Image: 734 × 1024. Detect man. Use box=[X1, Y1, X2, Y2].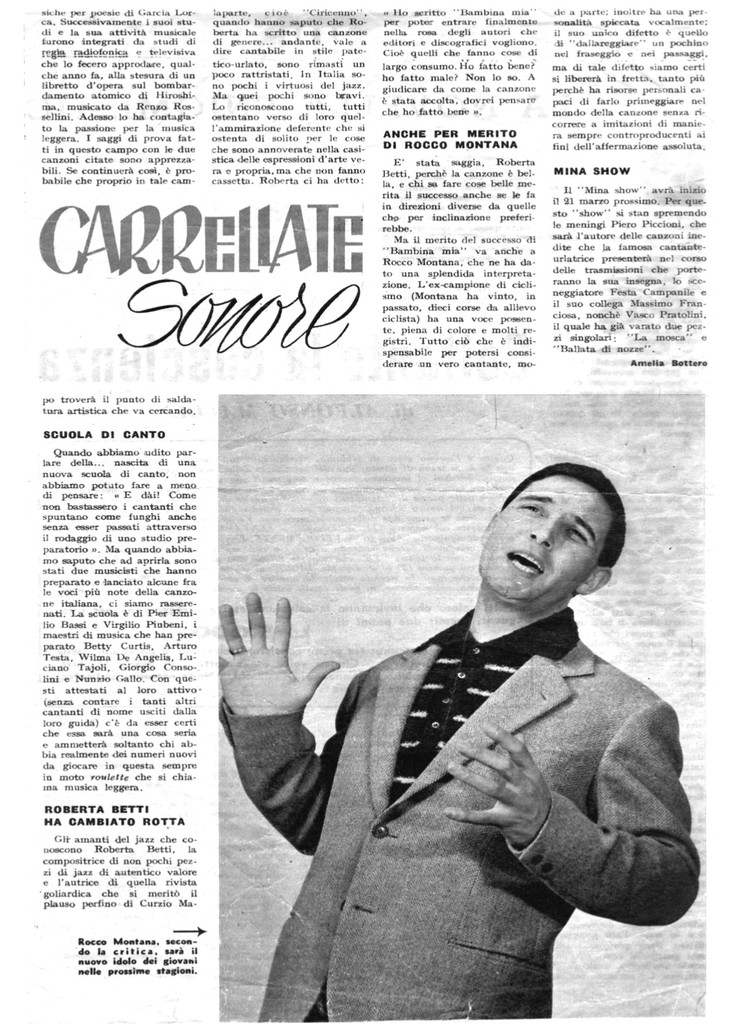
box=[235, 390, 698, 998].
